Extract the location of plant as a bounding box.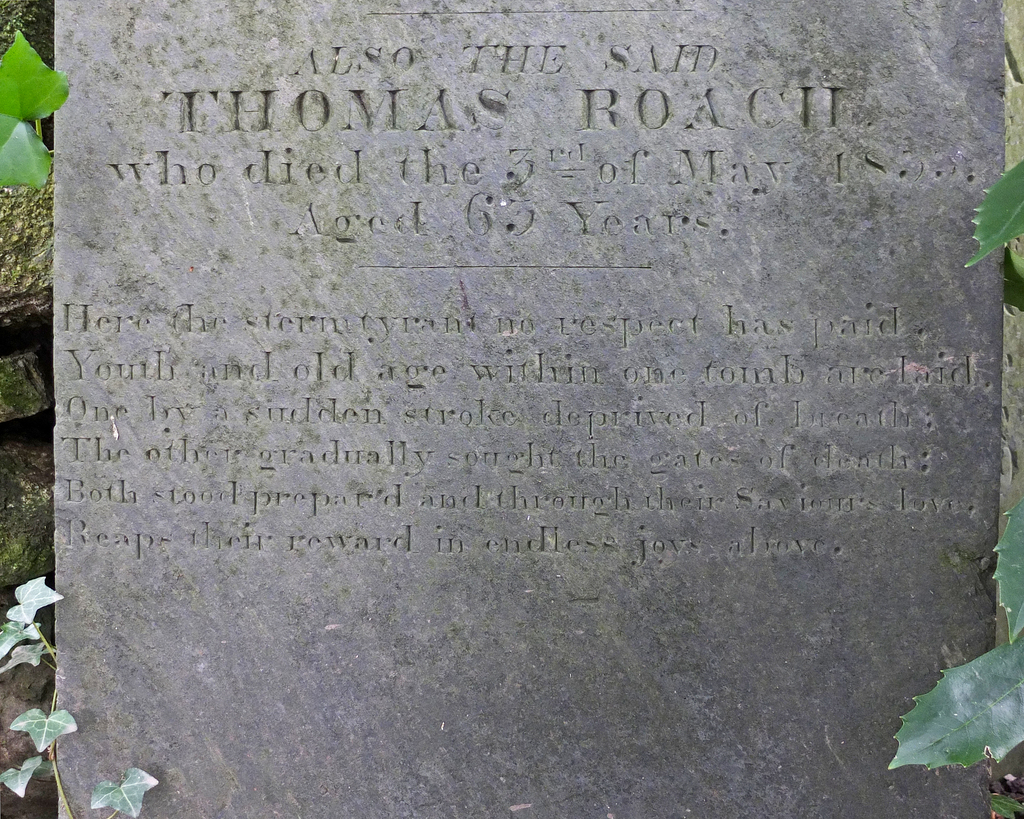
0:560:166:818.
